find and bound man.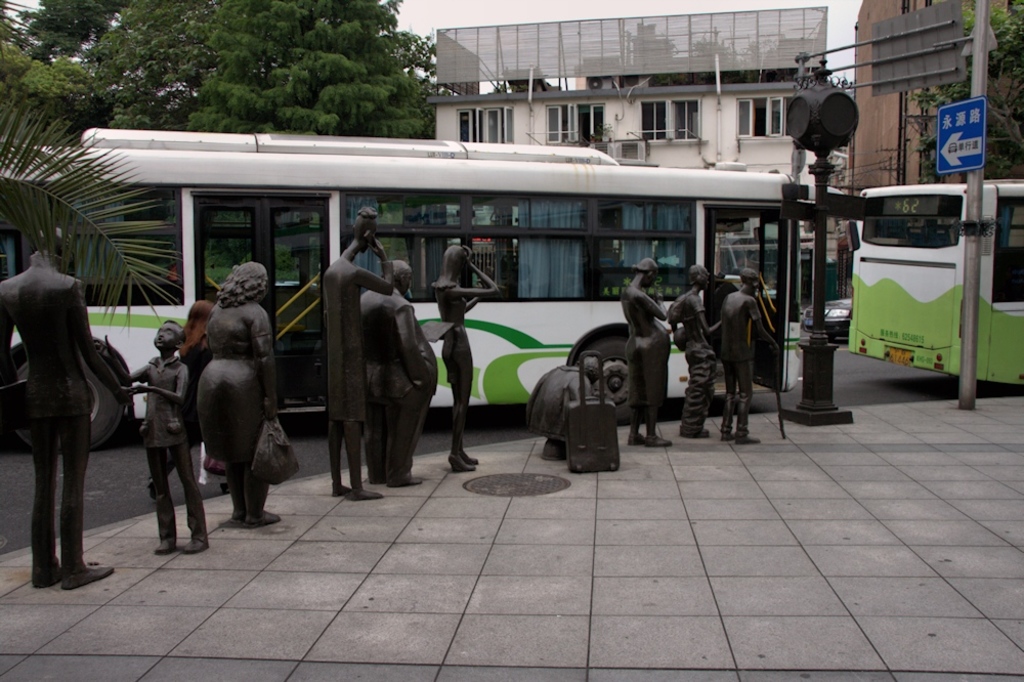
Bound: <region>724, 269, 781, 442</region>.
